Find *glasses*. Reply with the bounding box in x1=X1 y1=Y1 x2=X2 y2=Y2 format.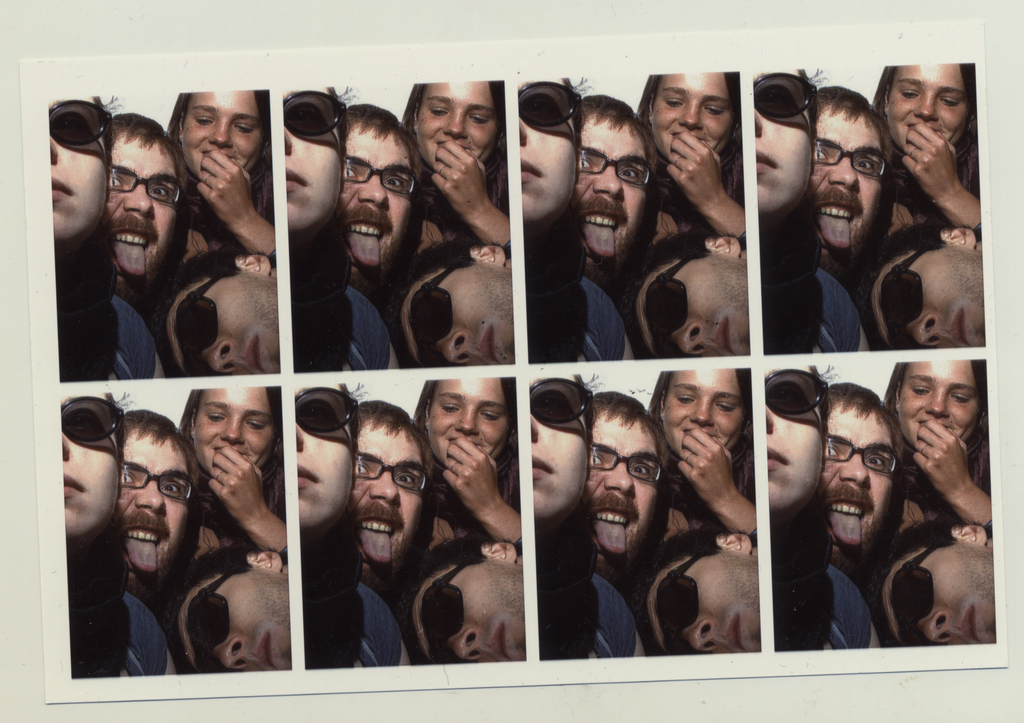
x1=44 y1=95 x2=114 y2=151.
